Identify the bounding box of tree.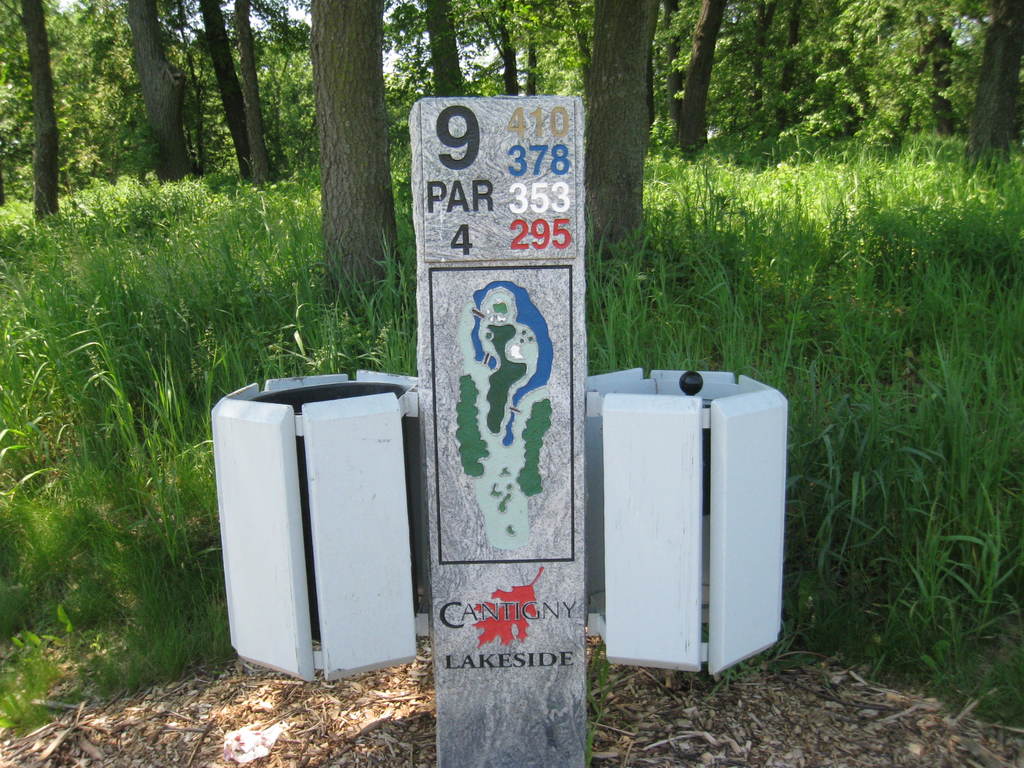
{"left": 0, "top": 0, "right": 79, "bottom": 212}.
